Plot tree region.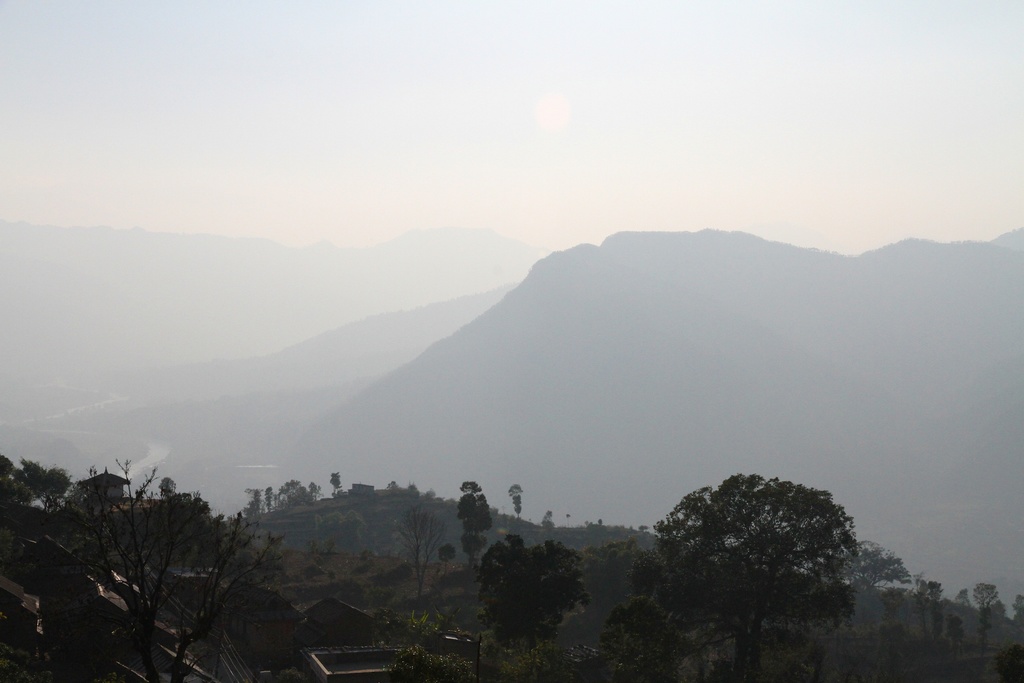
Plotted at box=[452, 477, 496, 564].
